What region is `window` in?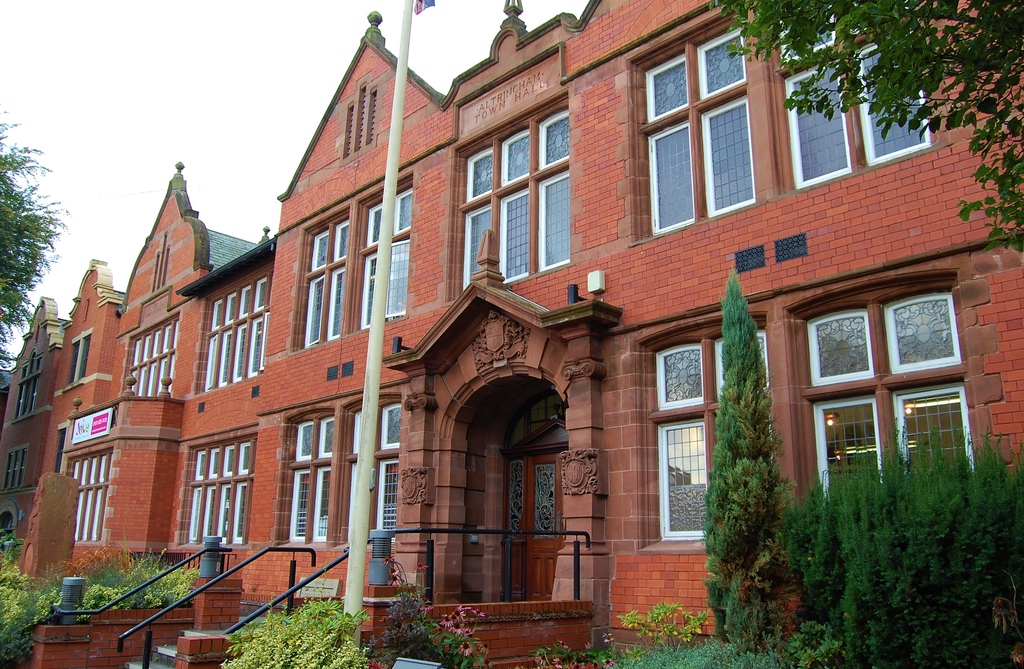
(x1=646, y1=24, x2=754, y2=236).
